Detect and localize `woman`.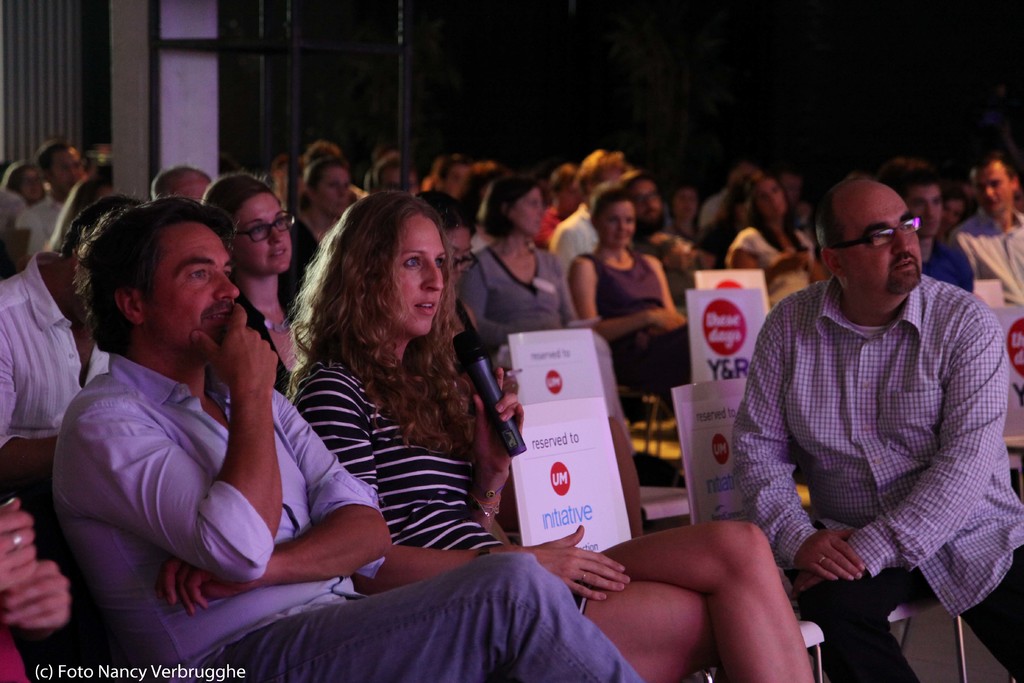
Localized at (456, 179, 577, 362).
